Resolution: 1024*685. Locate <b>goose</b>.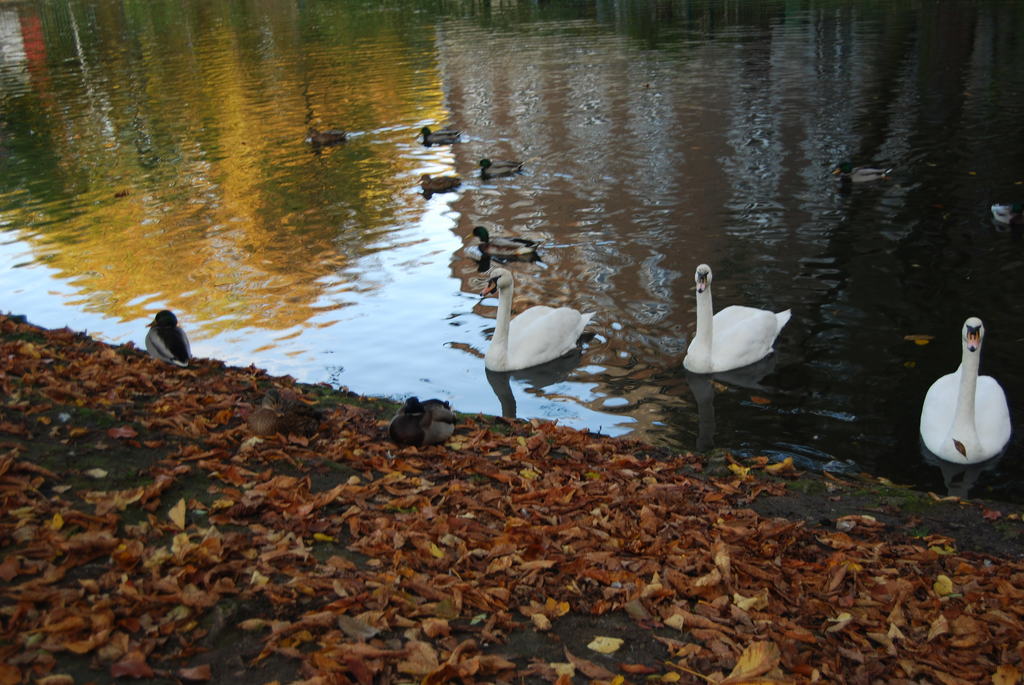
BBox(143, 310, 194, 362).
